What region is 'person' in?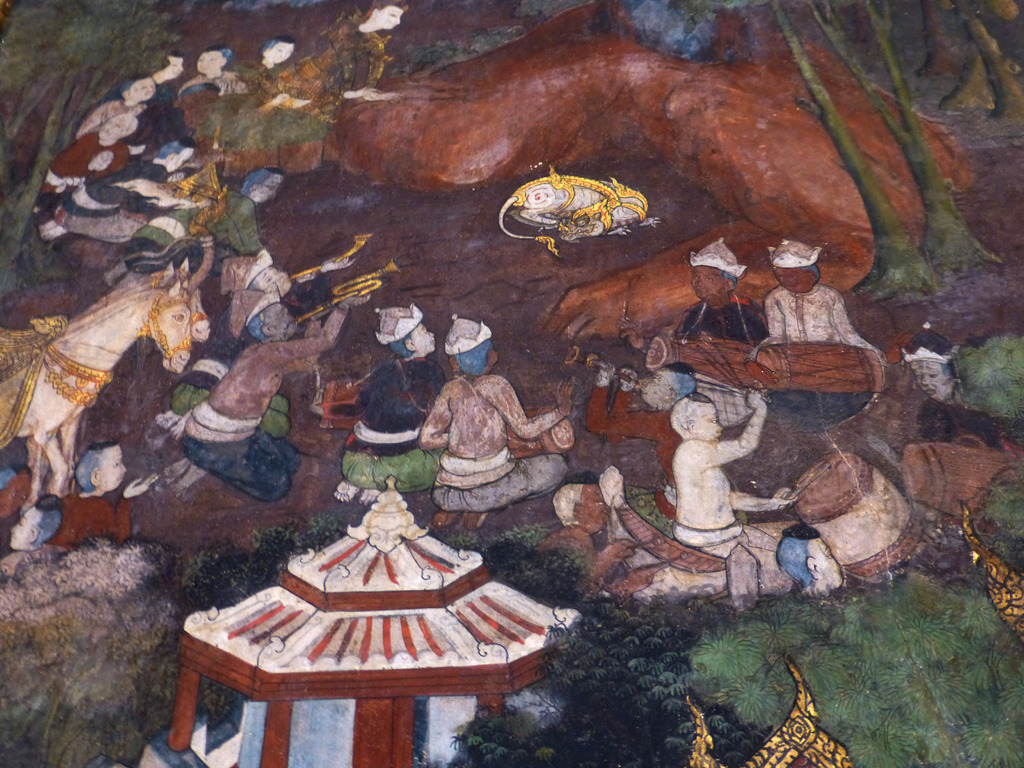
(621,234,763,348).
